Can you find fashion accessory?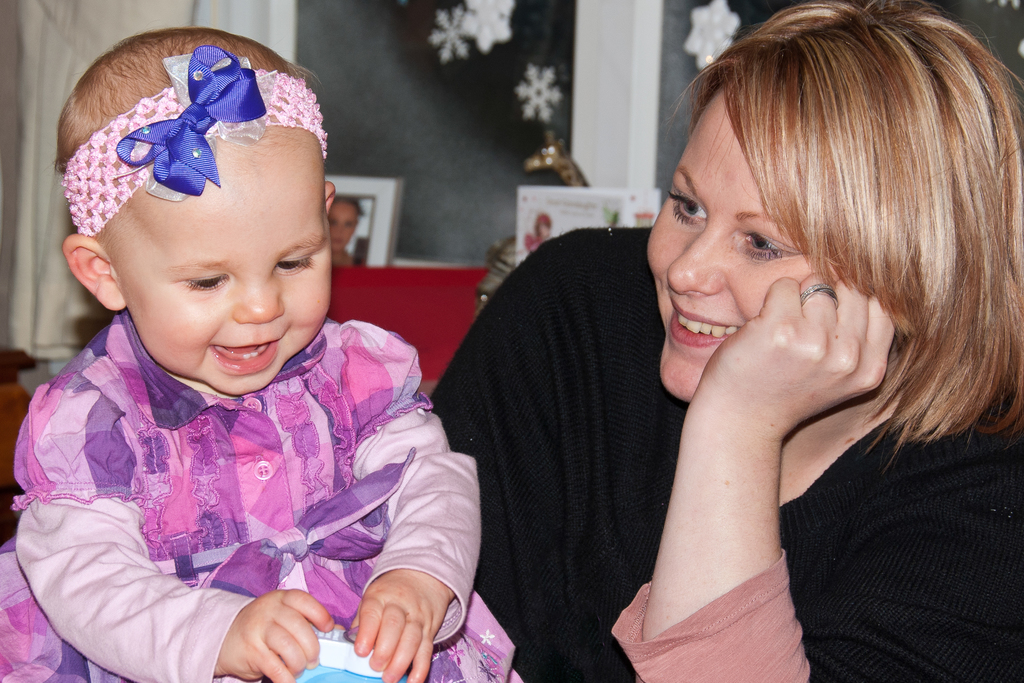
Yes, bounding box: (left=799, top=280, right=841, bottom=306).
